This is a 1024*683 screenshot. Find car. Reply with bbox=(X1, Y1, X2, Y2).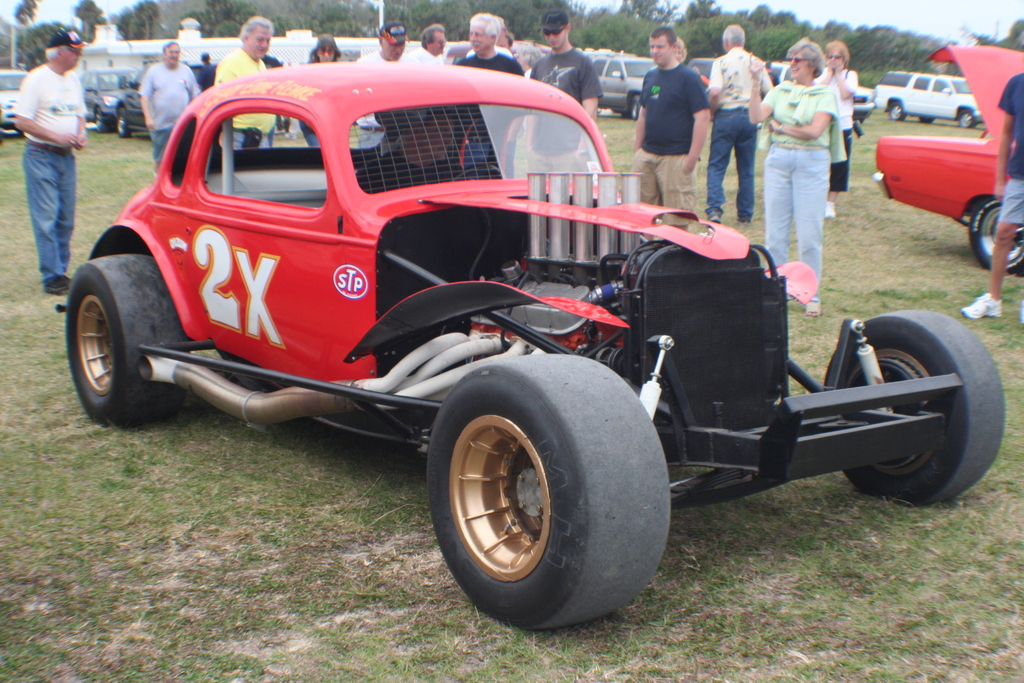
bbox=(0, 70, 29, 131).
